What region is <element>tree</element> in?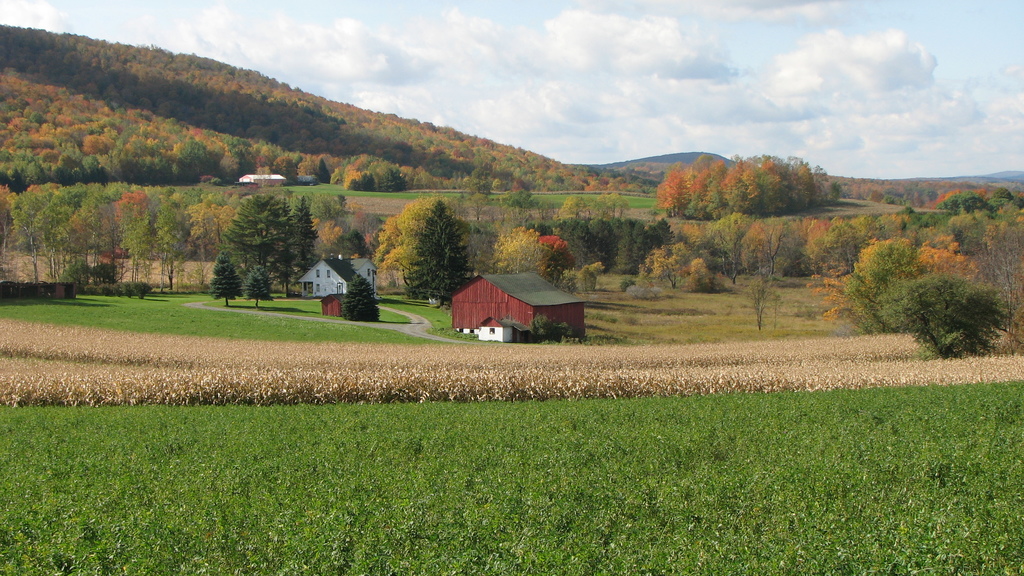
817 218 851 282.
